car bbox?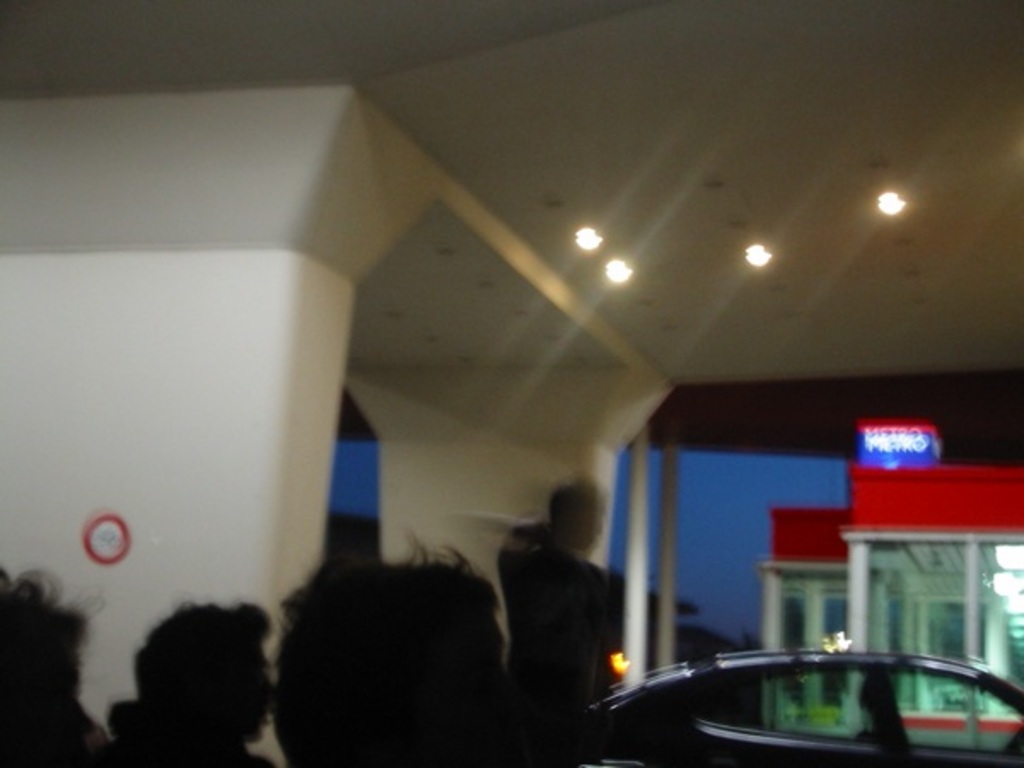
<region>604, 635, 1023, 761</region>
